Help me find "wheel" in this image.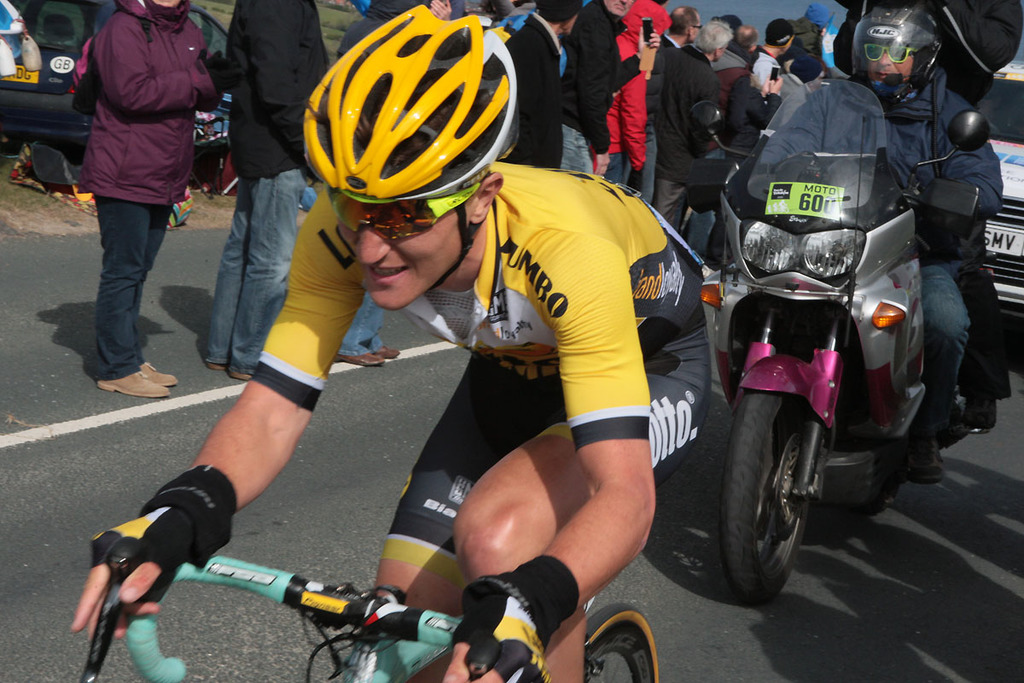
Found it: bbox(709, 350, 849, 619).
